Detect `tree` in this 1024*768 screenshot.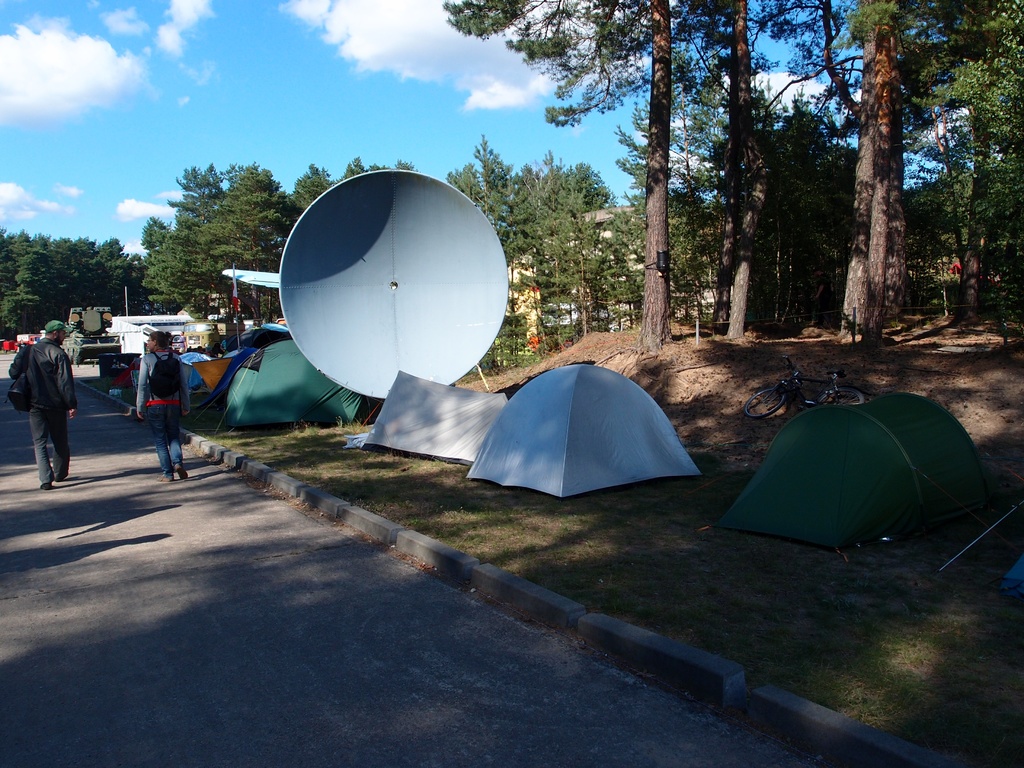
Detection: BBox(342, 150, 380, 188).
